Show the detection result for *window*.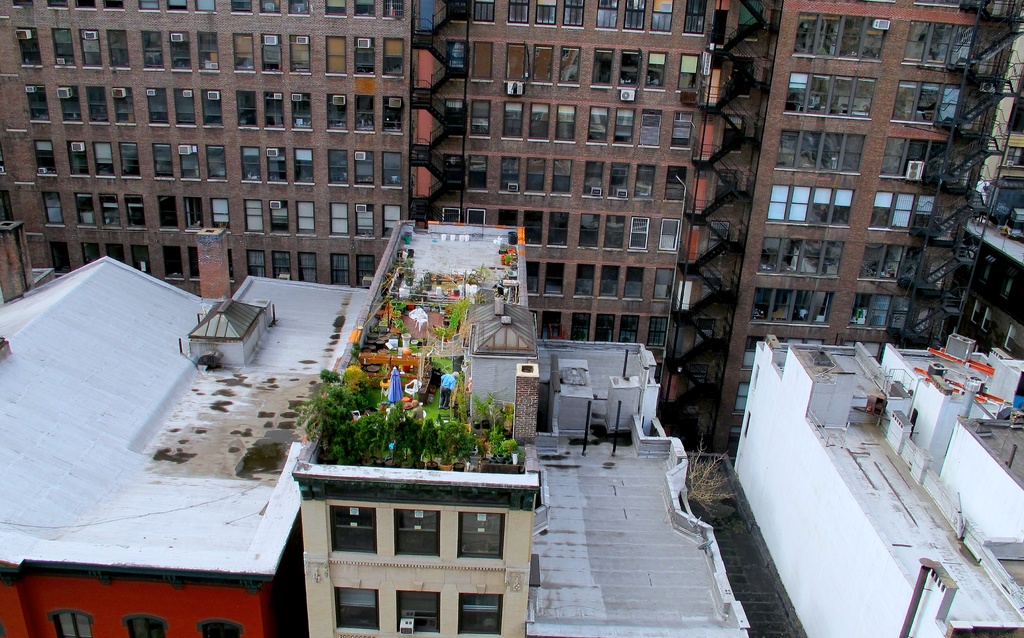
rect(294, 149, 312, 184).
